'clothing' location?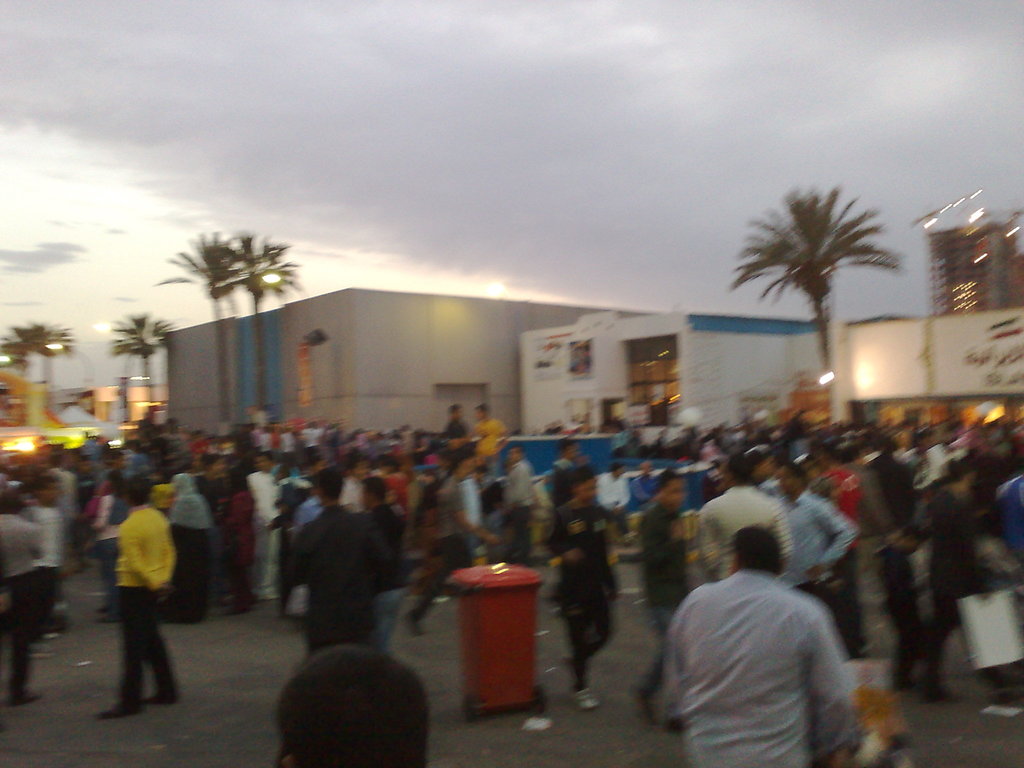
BBox(88, 488, 132, 616)
